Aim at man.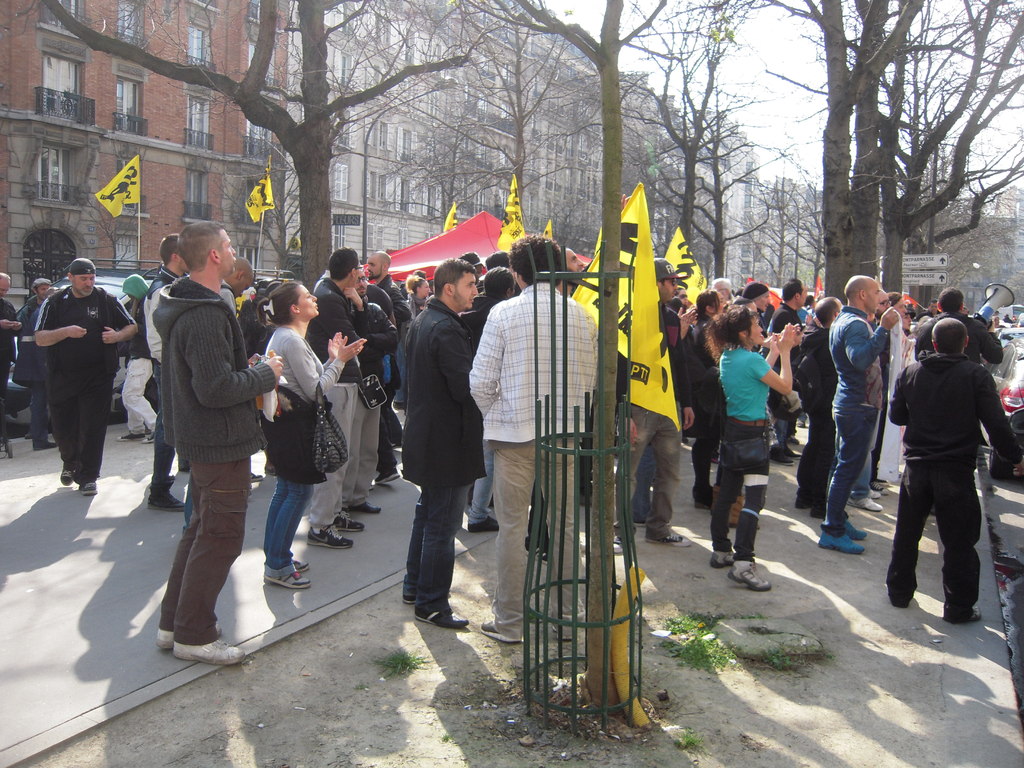
Aimed at box(148, 230, 191, 515).
